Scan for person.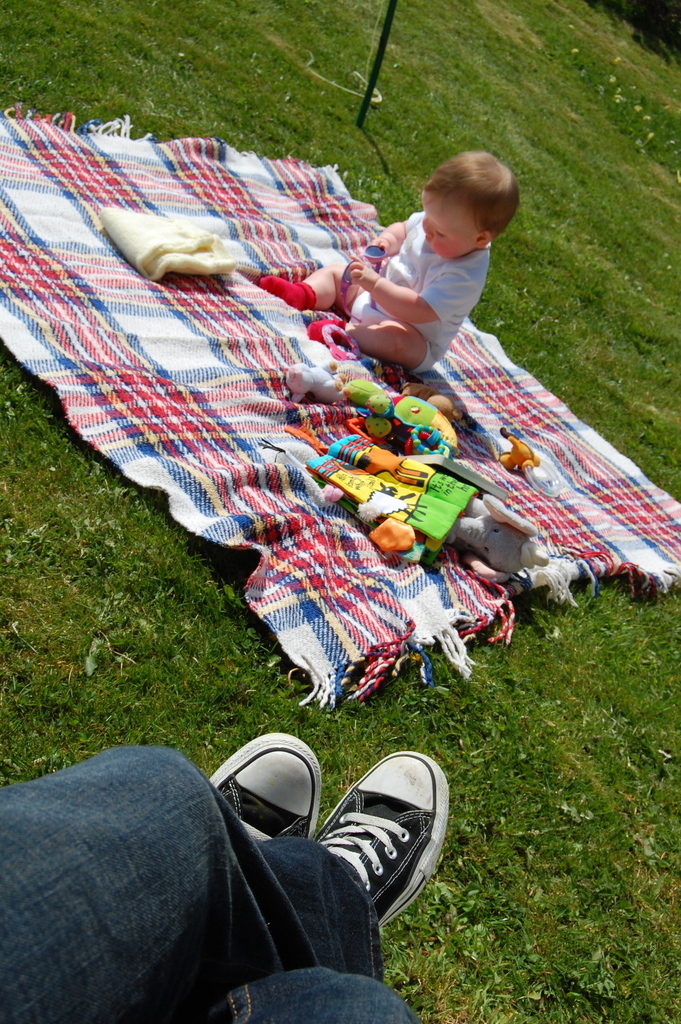
Scan result: x1=0, y1=727, x2=454, y2=1023.
